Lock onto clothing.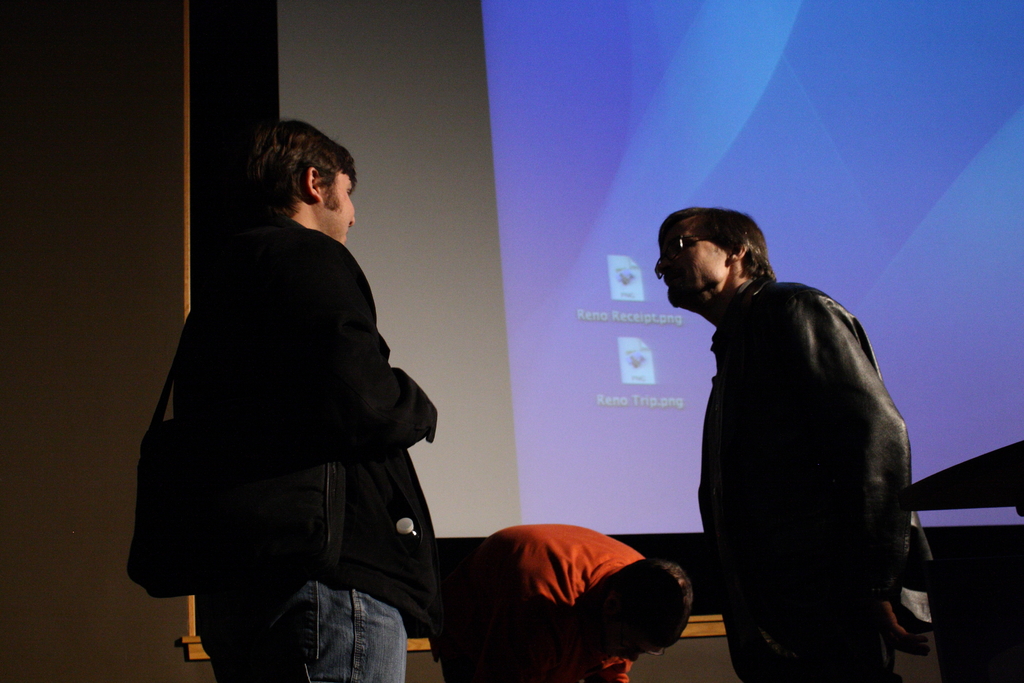
Locked: (left=439, top=522, right=667, bottom=682).
